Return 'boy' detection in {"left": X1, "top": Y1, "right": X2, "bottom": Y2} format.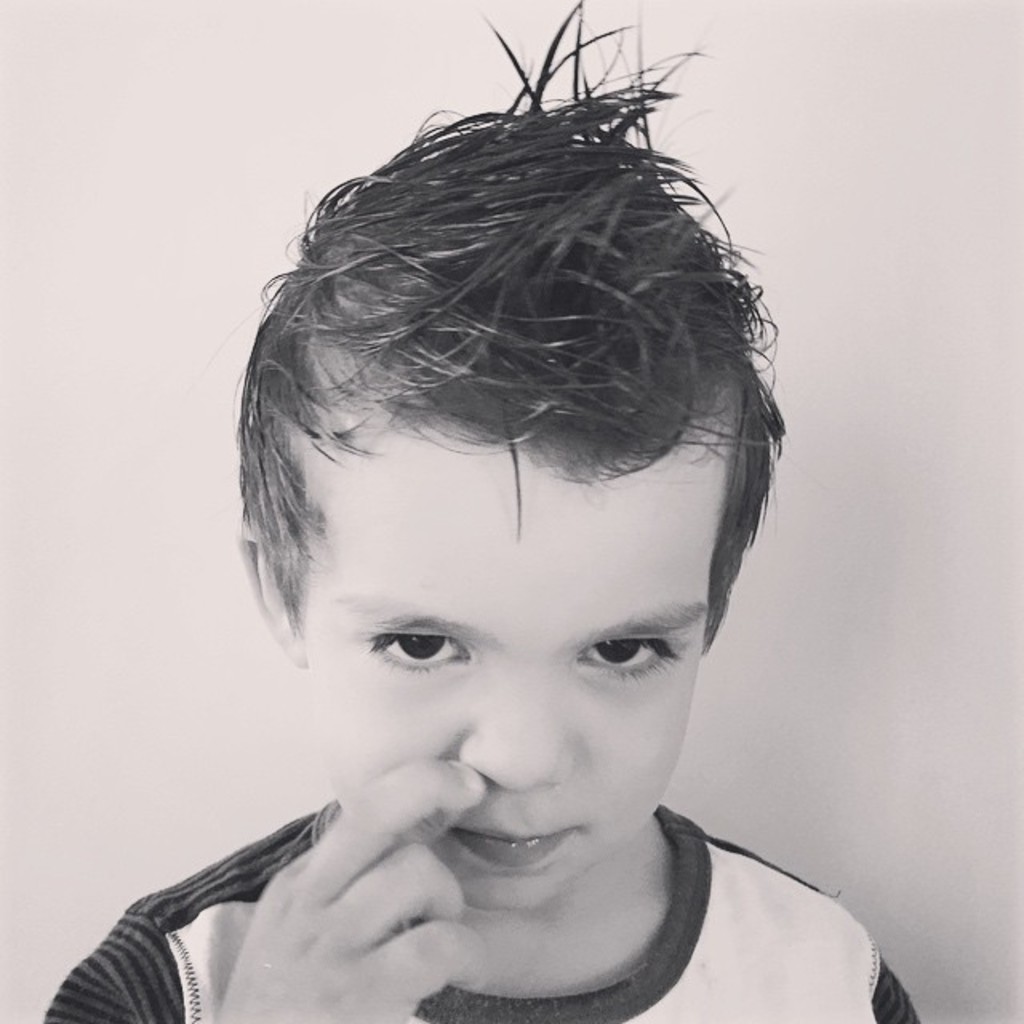
{"left": 38, "top": 0, "right": 912, "bottom": 1022}.
